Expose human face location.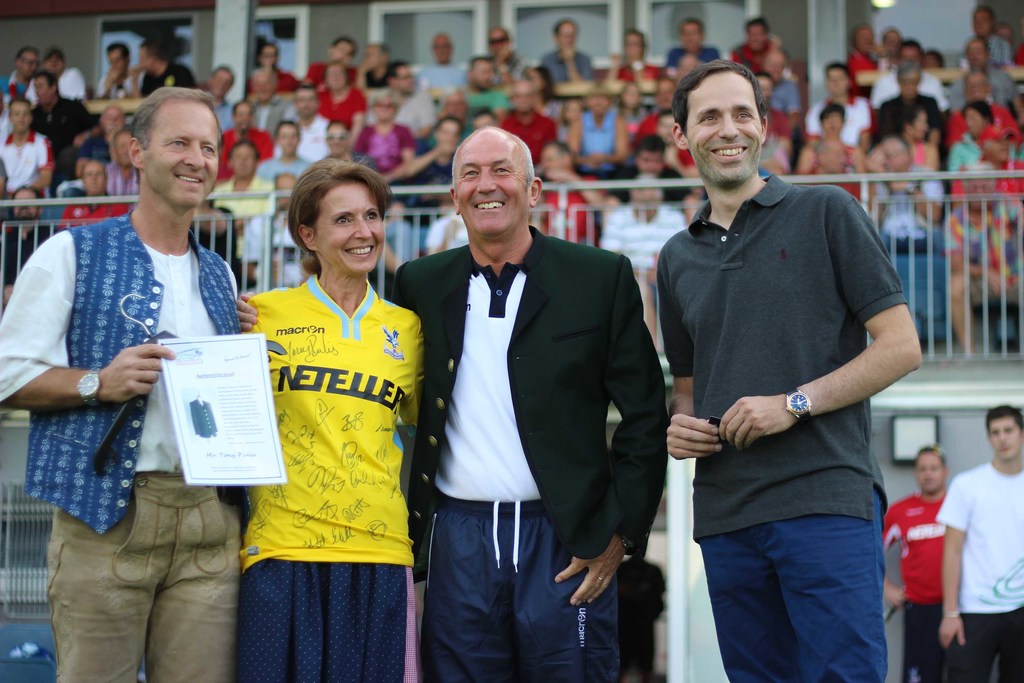
Exposed at l=826, t=143, r=847, b=174.
